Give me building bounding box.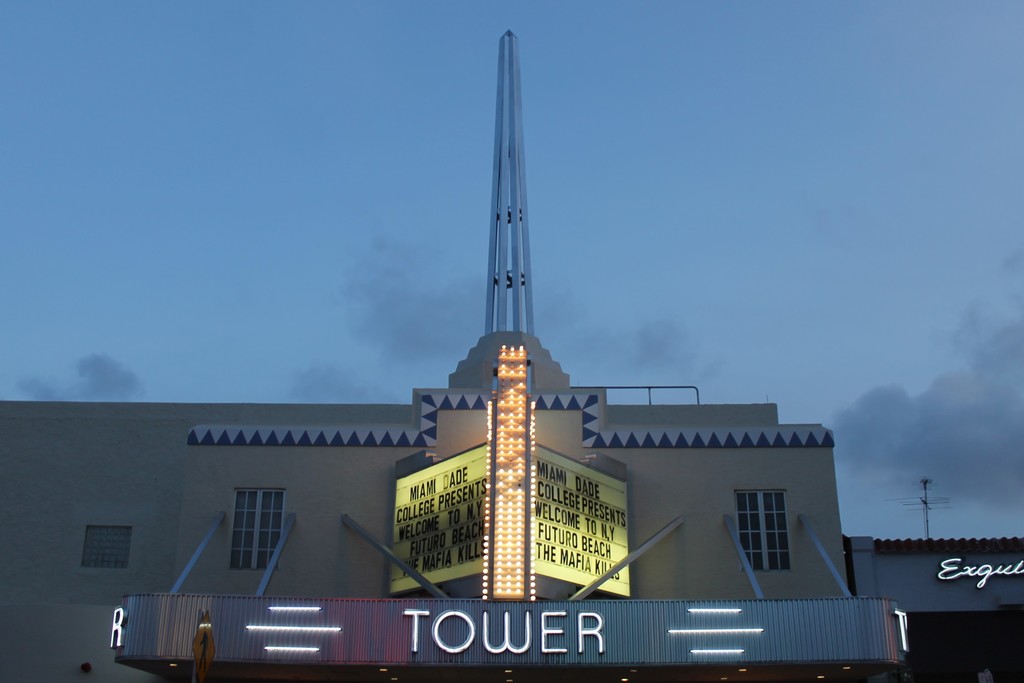
[841,474,1023,675].
